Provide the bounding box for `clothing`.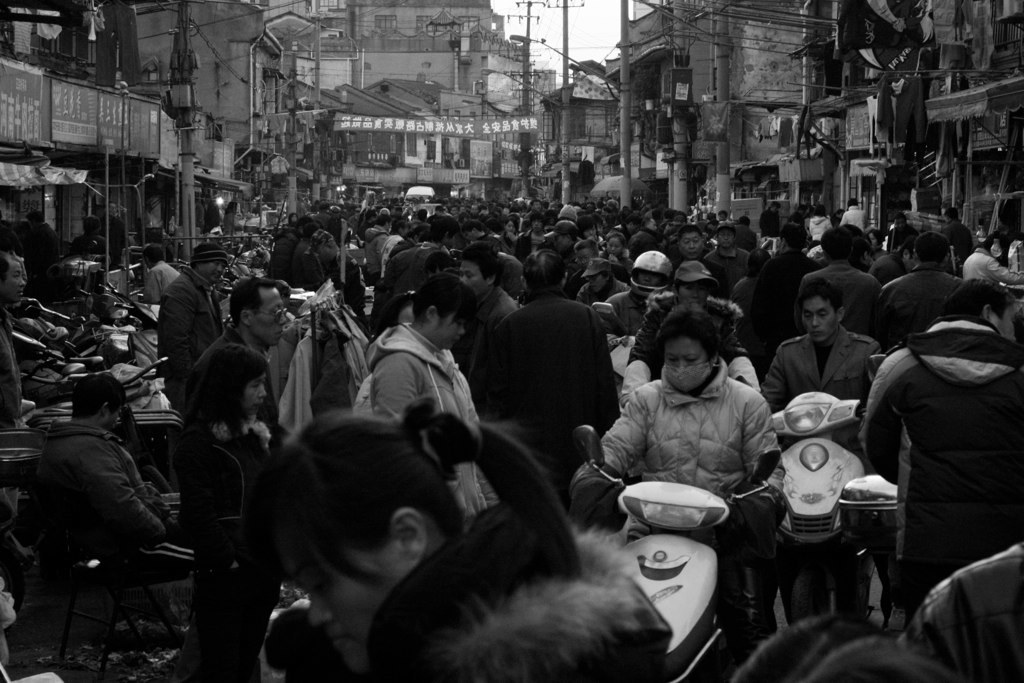
Rect(38, 422, 174, 599).
